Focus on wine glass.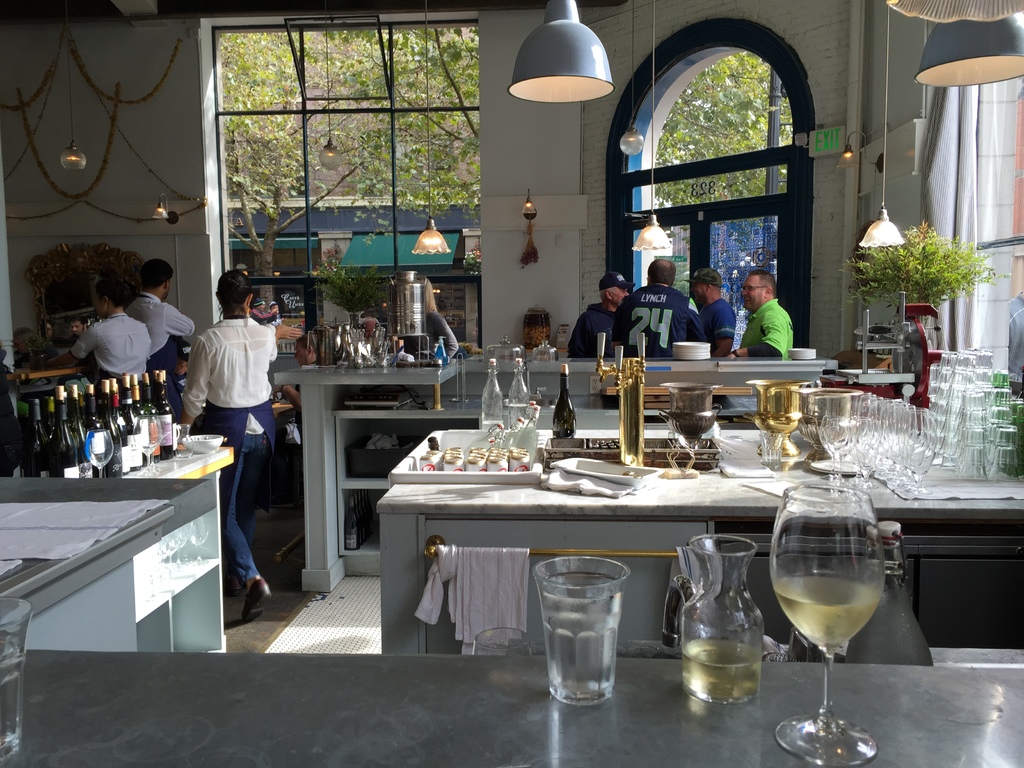
Focused at bbox(816, 419, 856, 488).
